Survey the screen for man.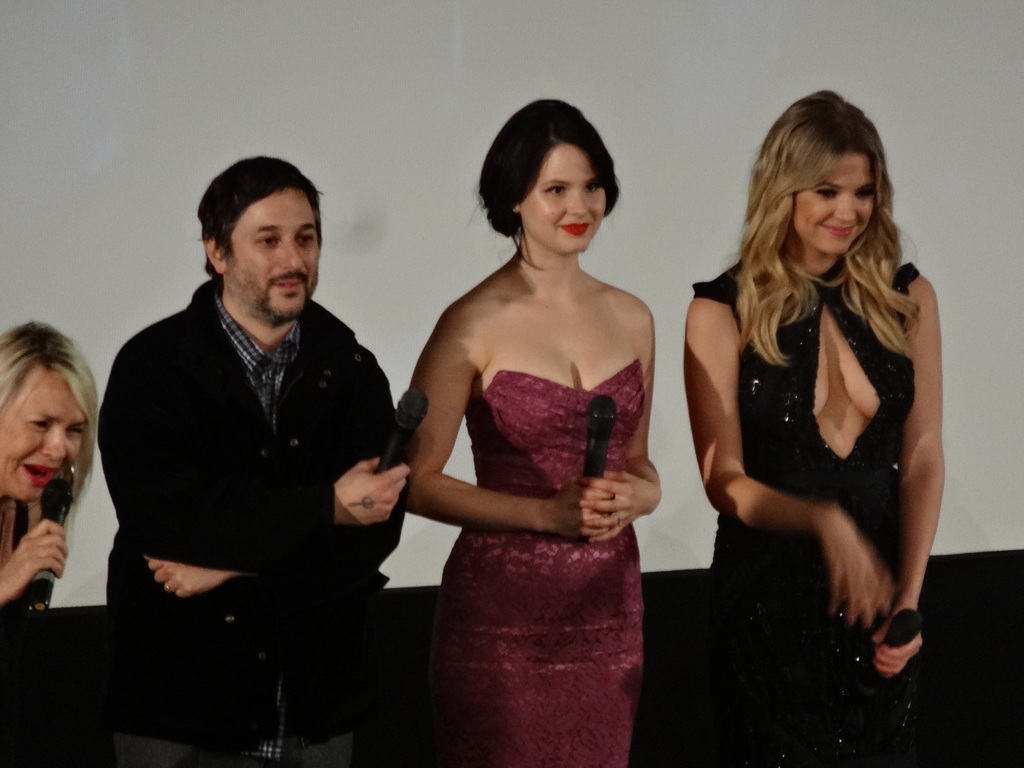
Survey found: bbox=(95, 143, 423, 767).
